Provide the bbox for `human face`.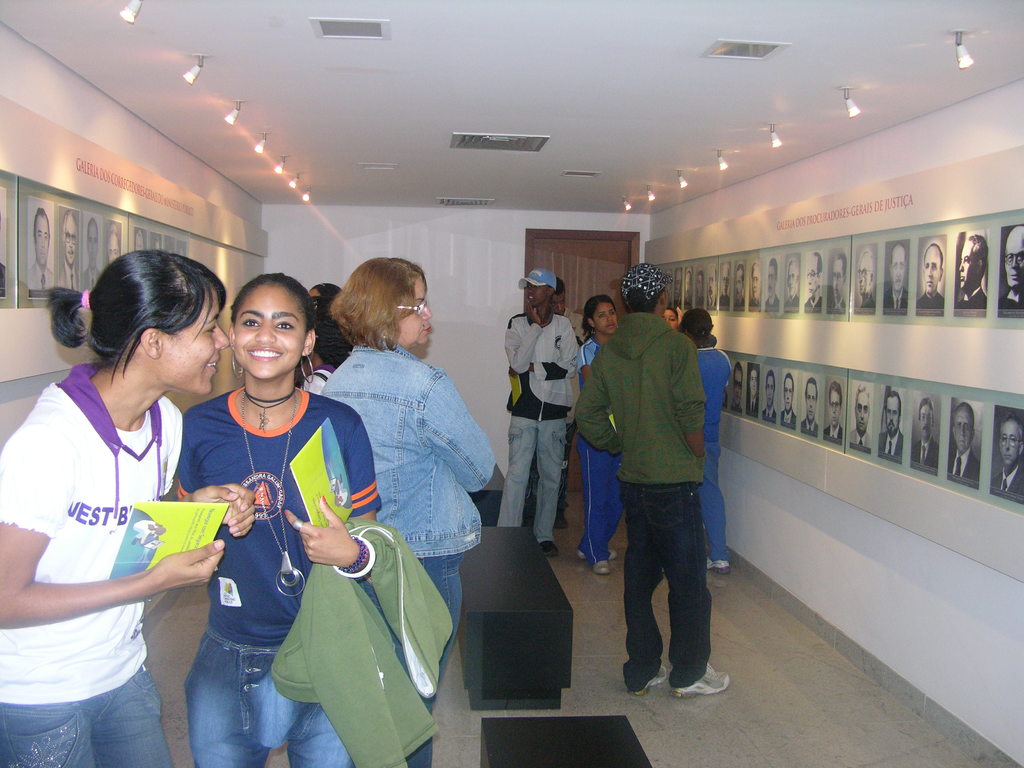
{"x1": 104, "y1": 230, "x2": 119, "y2": 259}.
